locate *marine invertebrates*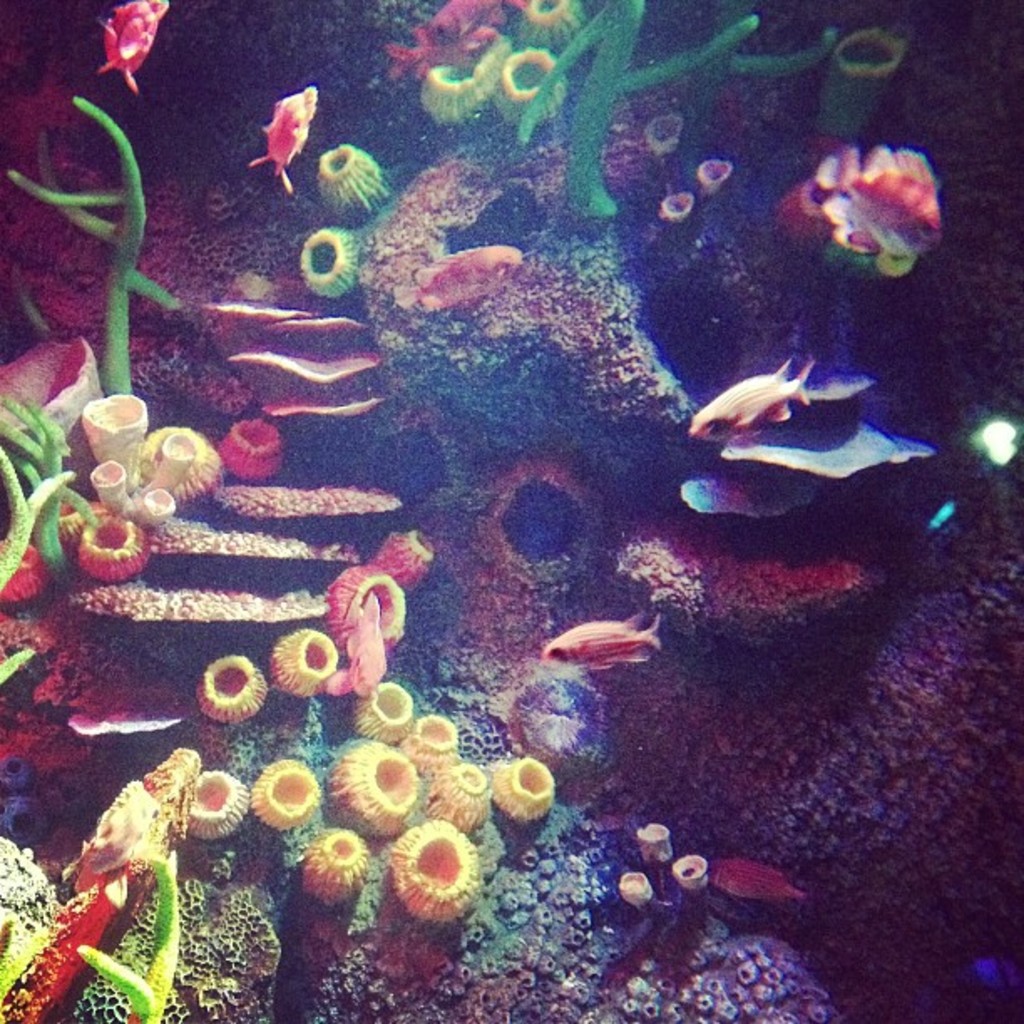
196:296:412:438
